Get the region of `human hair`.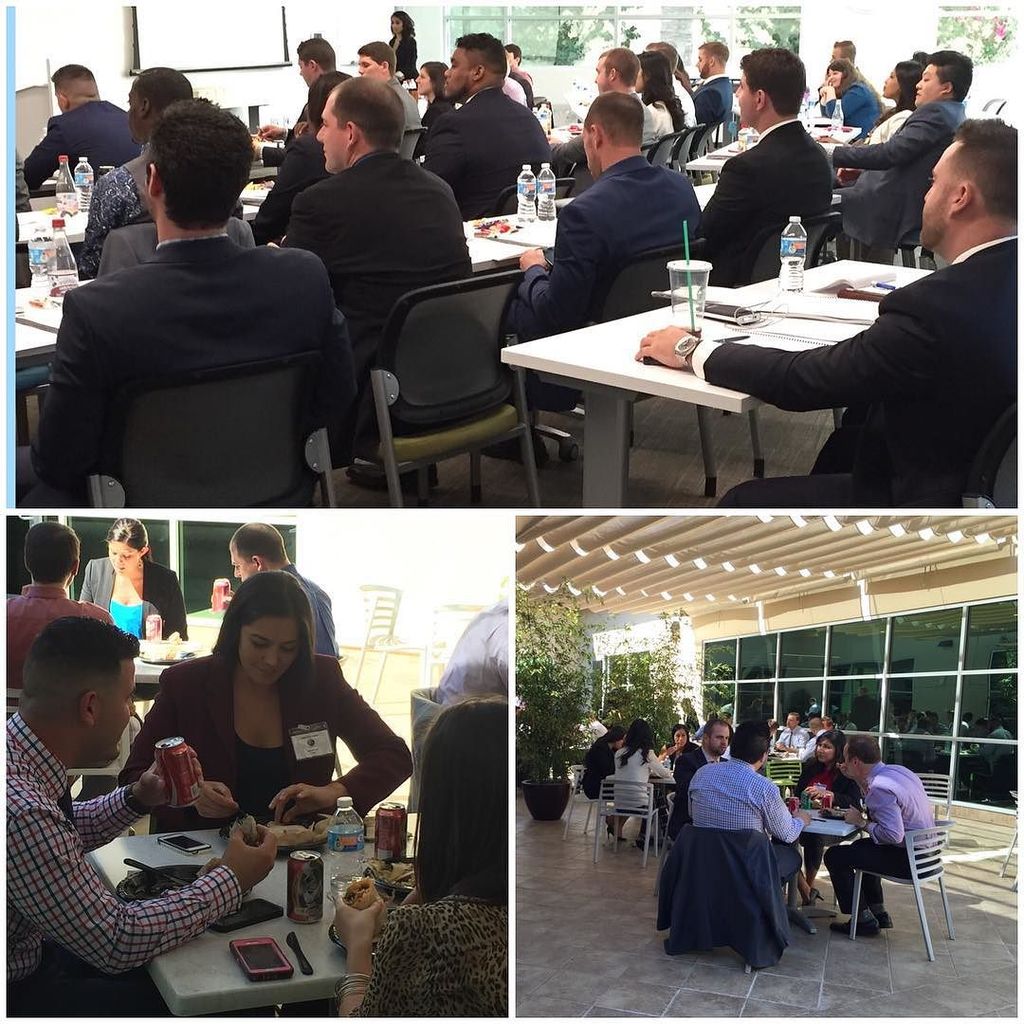
box(415, 58, 451, 102).
